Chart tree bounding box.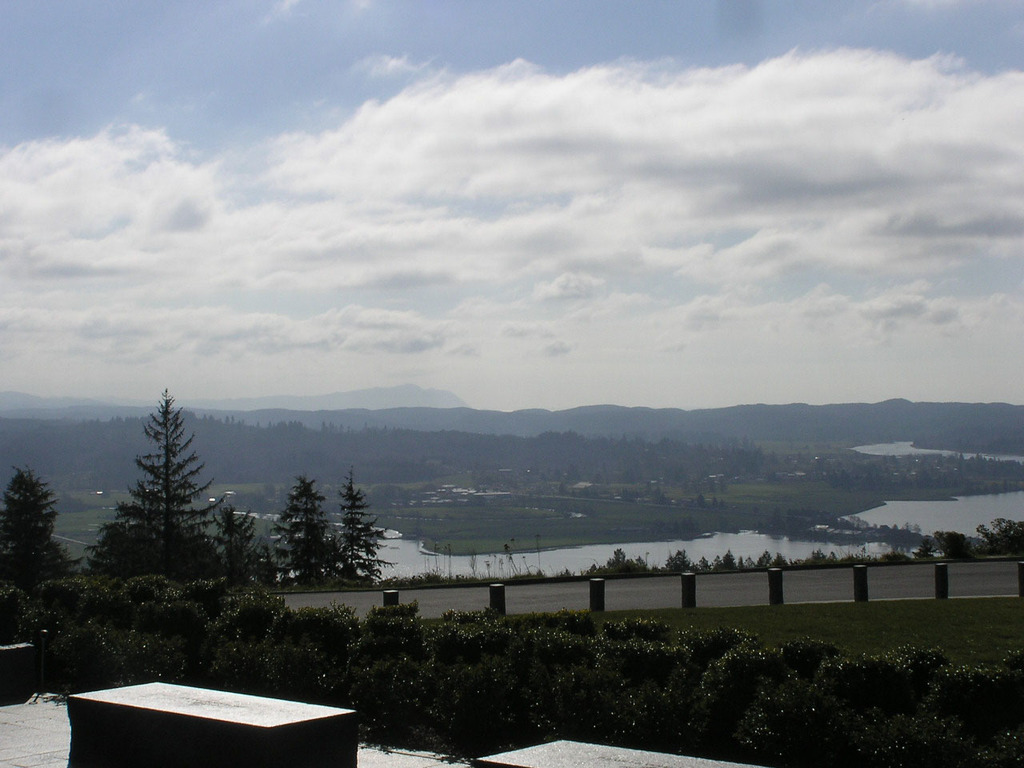
Charted: region(5, 470, 85, 590).
